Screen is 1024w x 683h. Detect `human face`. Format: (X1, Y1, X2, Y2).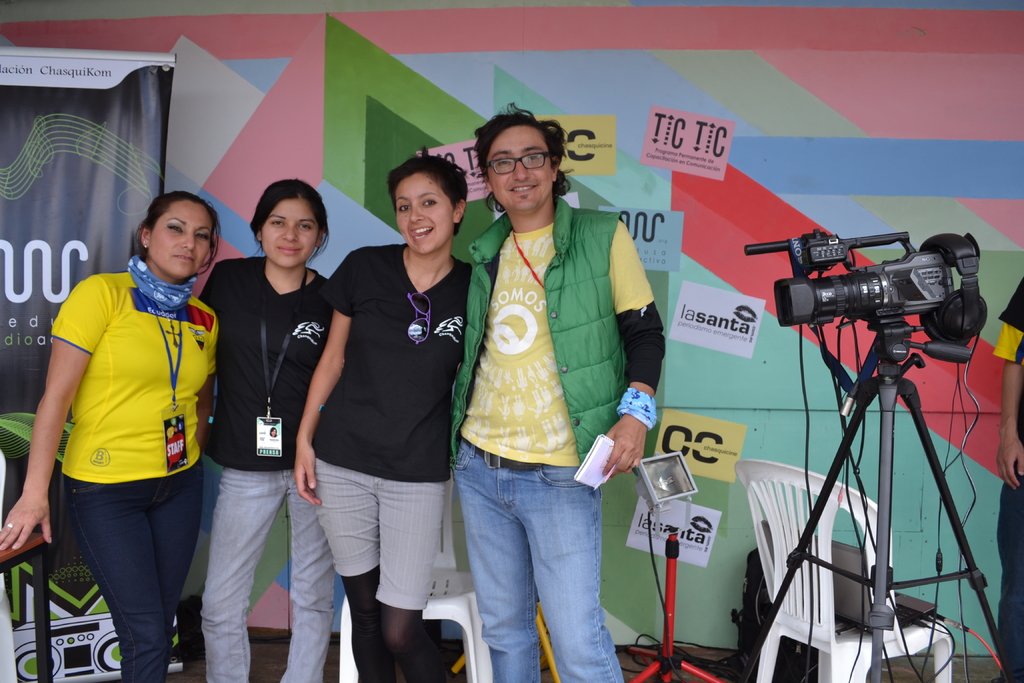
(260, 196, 318, 265).
